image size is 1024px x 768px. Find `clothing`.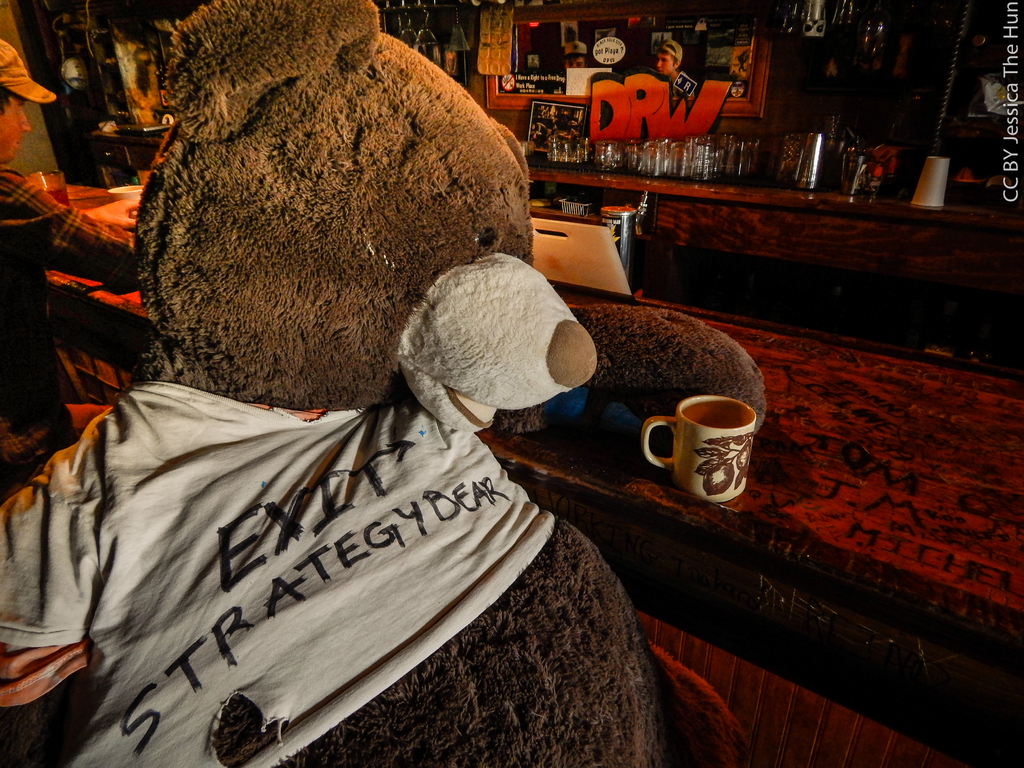
[0,379,554,767].
